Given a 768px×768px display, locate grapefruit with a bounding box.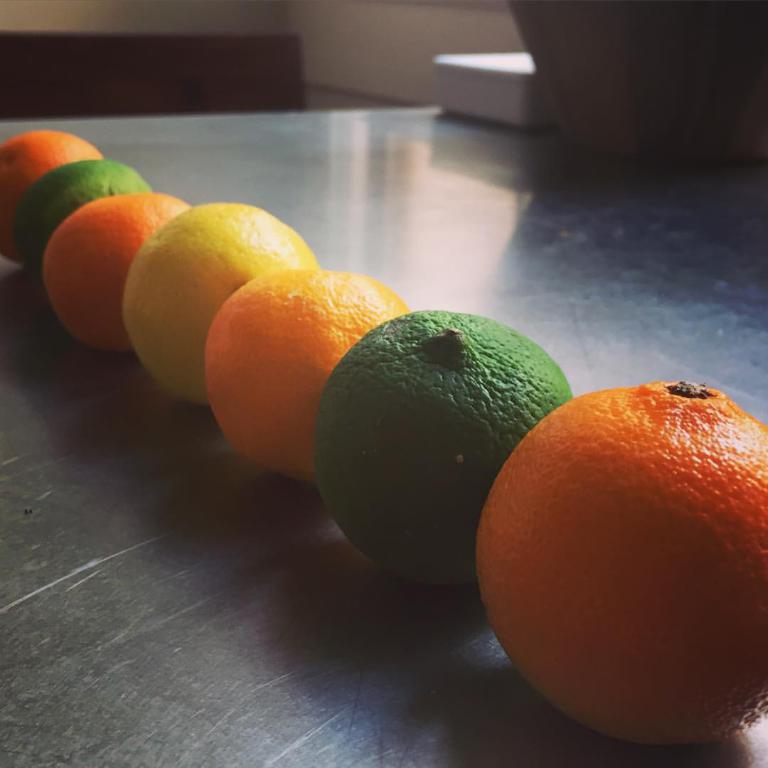
Located: rect(41, 190, 196, 353).
